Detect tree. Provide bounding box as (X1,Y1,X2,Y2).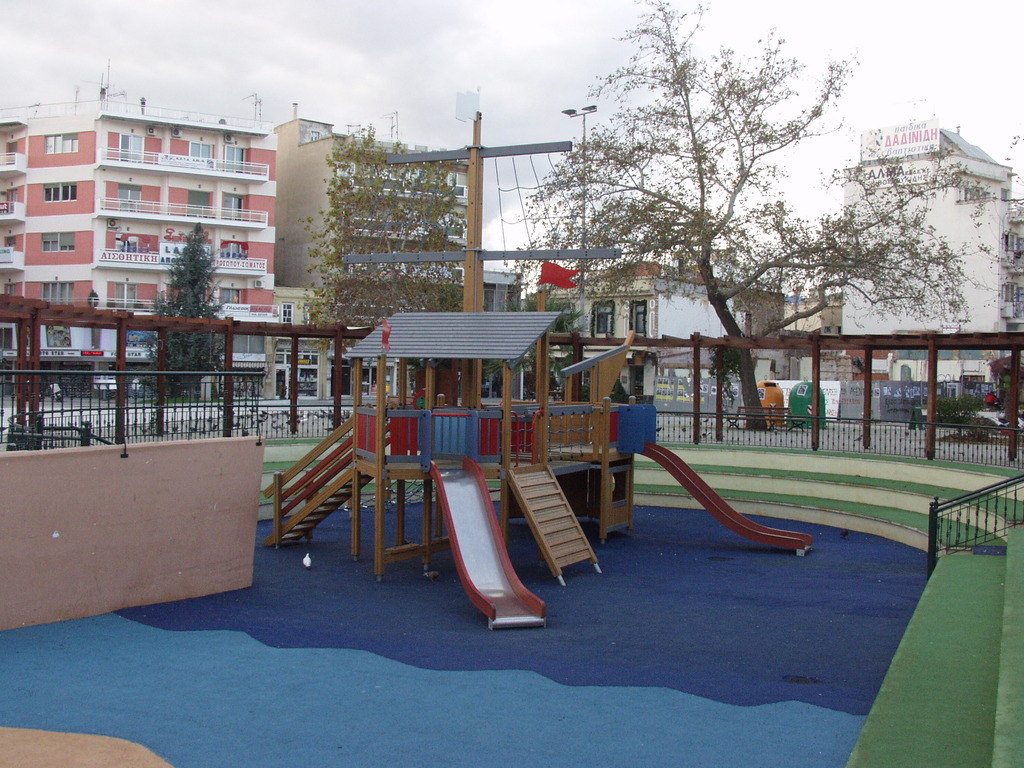
(138,225,232,398).
